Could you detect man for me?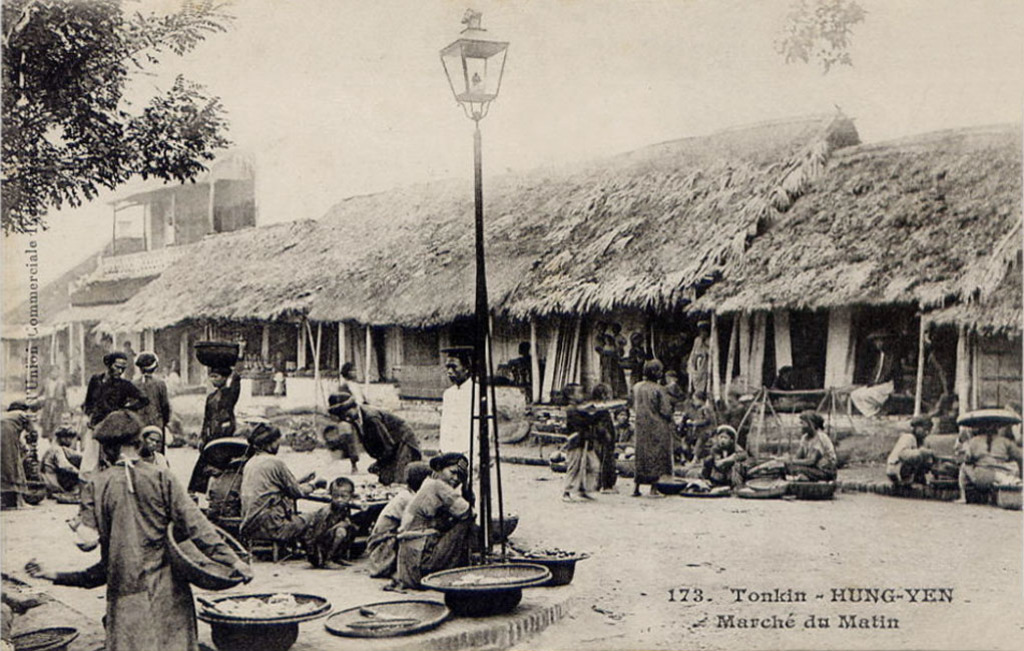
Detection result: (left=68, top=398, right=220, bottom=639).
